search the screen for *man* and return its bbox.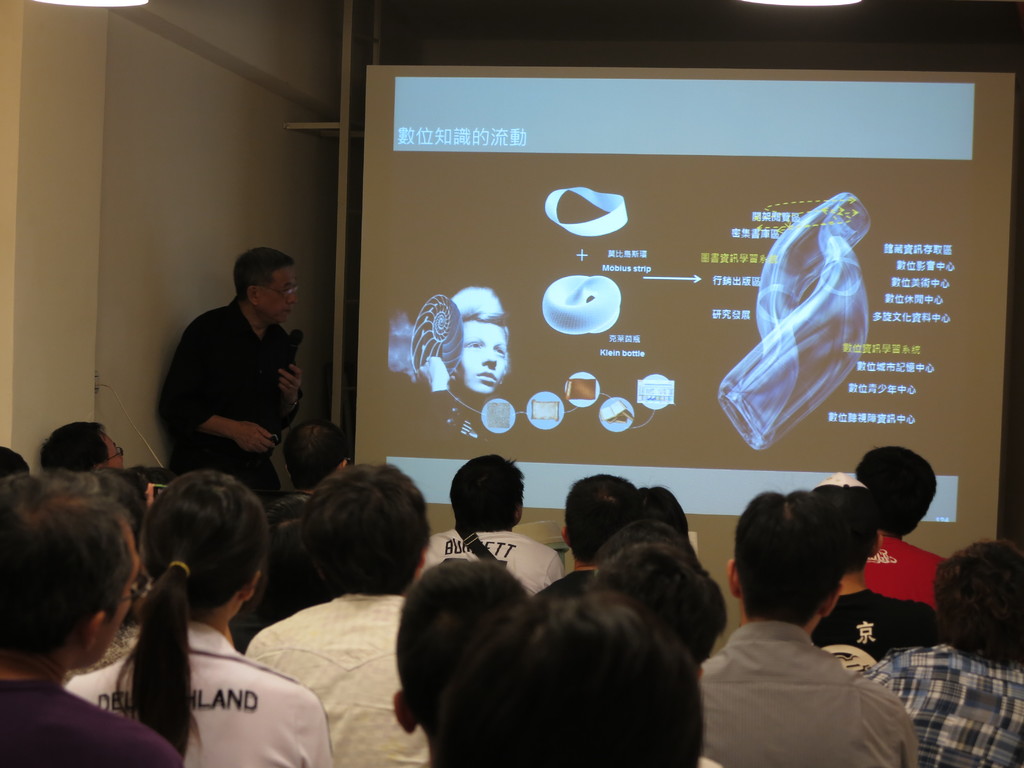
Found: Rect(159, 237, 309, 486).
